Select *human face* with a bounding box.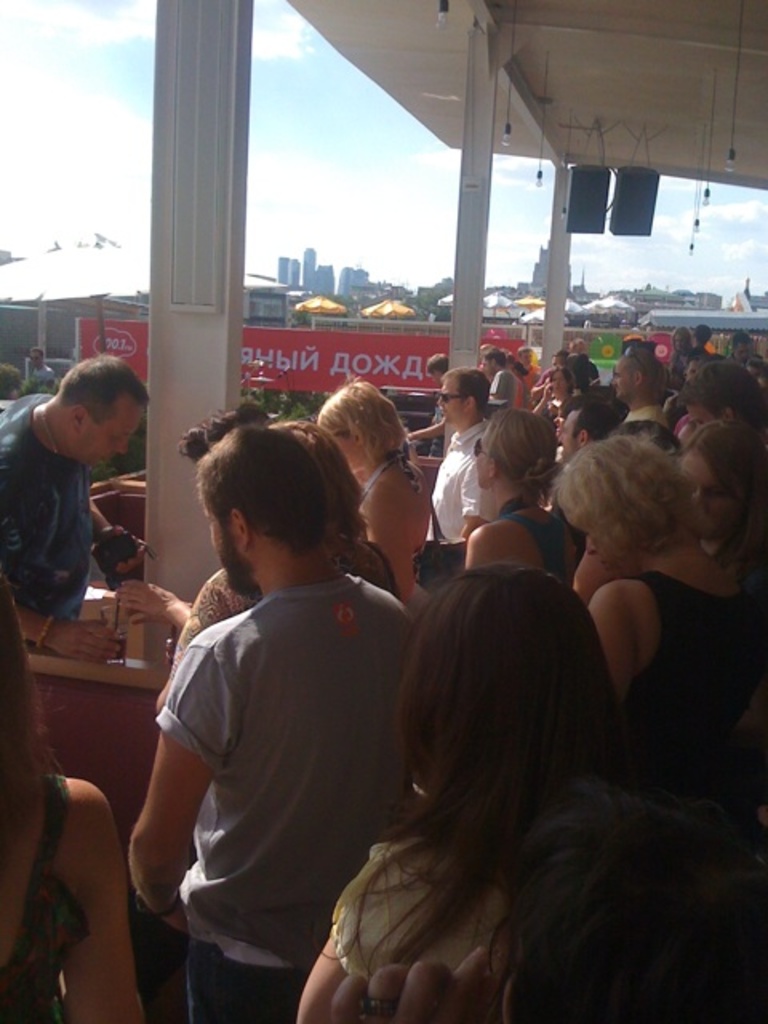
x1=678, y1=459, x2=730, y2=544.
